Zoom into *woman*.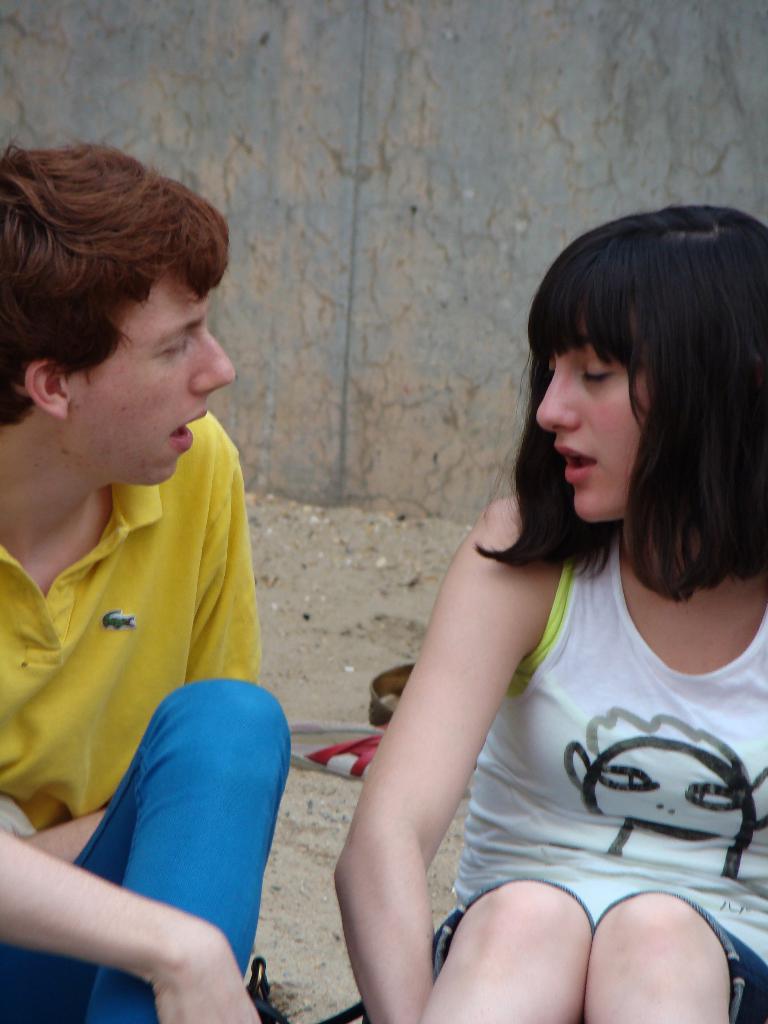
Zoom target: box(262, 196, 739, 984).
